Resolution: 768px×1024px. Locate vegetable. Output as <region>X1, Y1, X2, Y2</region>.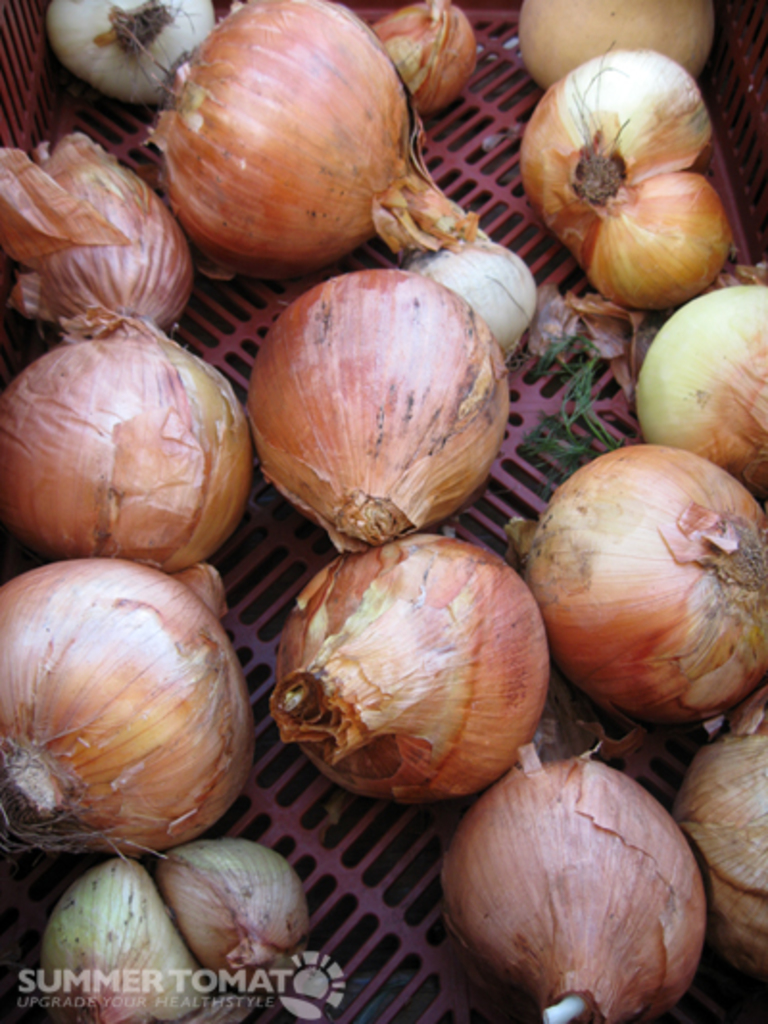
<region>44, 863, 211, 1022</region>.
